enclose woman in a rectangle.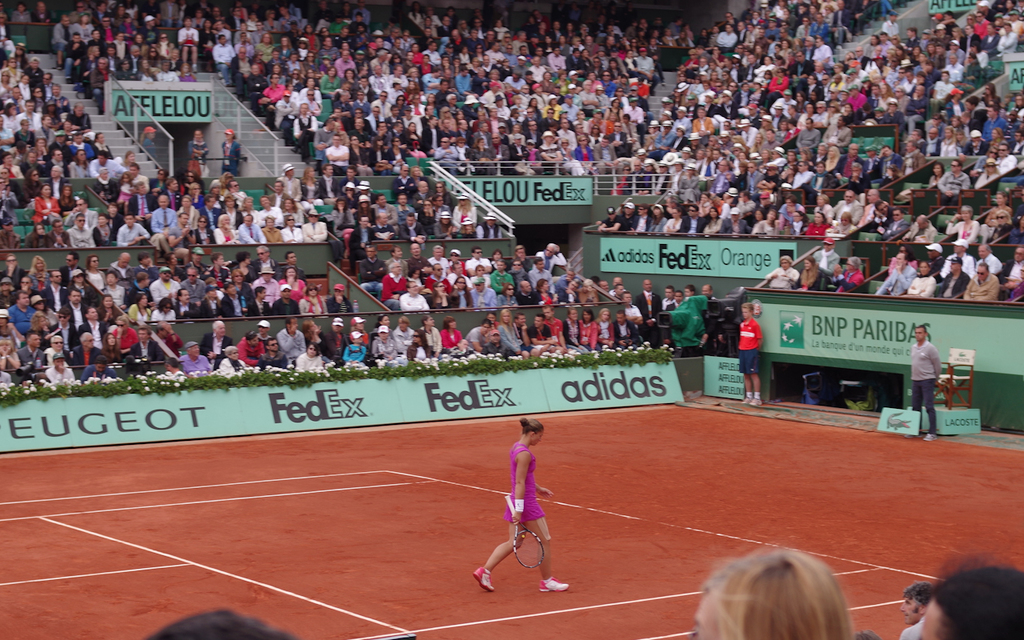
bbox=[28, 255, 48, 286].
